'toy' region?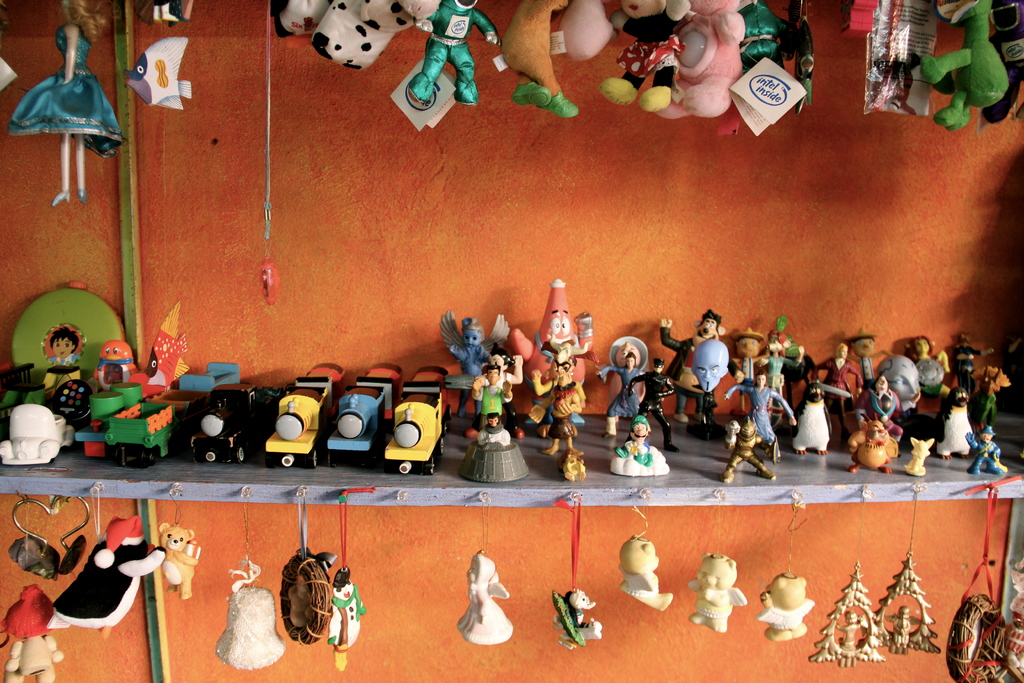
<box>848,413,899,477</box>
